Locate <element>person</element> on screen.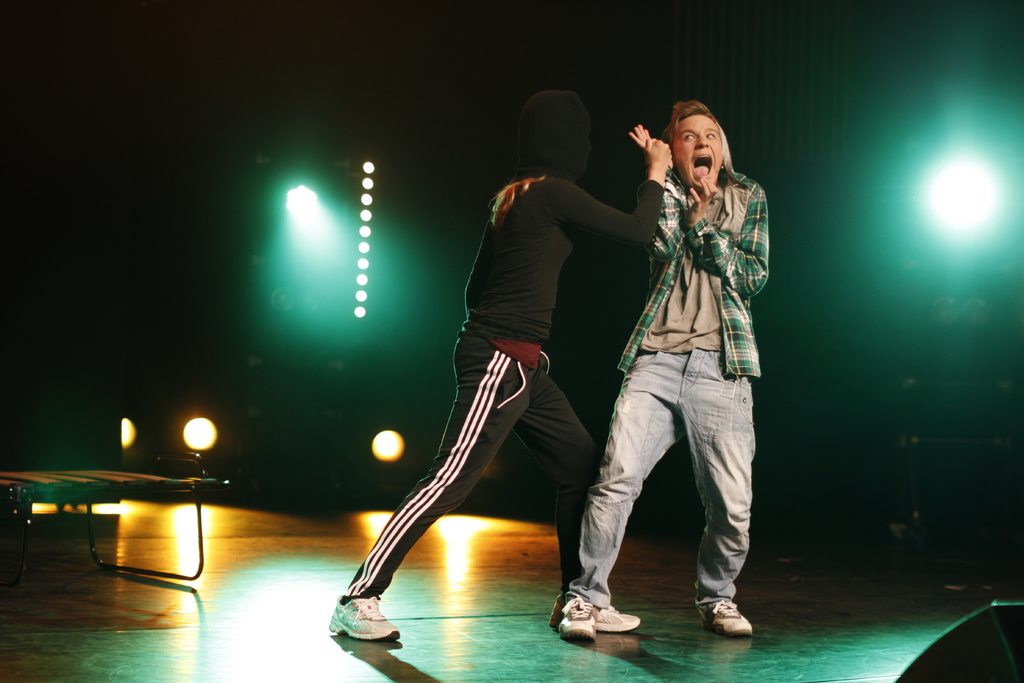
On screen at 325:84:678:659.
